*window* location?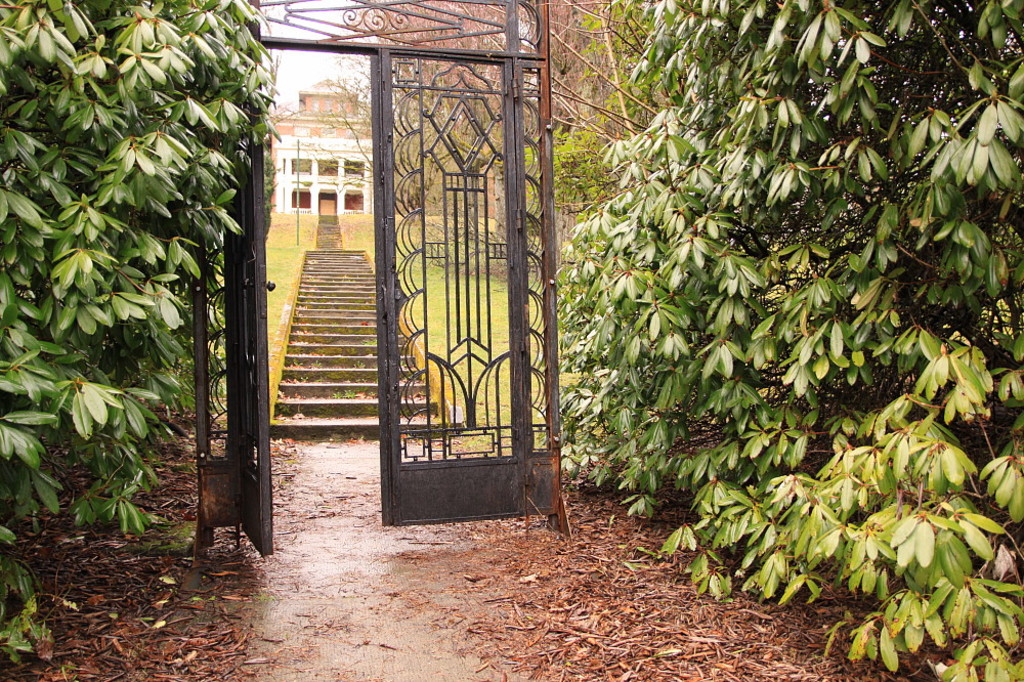
select_region(344, 158, 365, 178)
